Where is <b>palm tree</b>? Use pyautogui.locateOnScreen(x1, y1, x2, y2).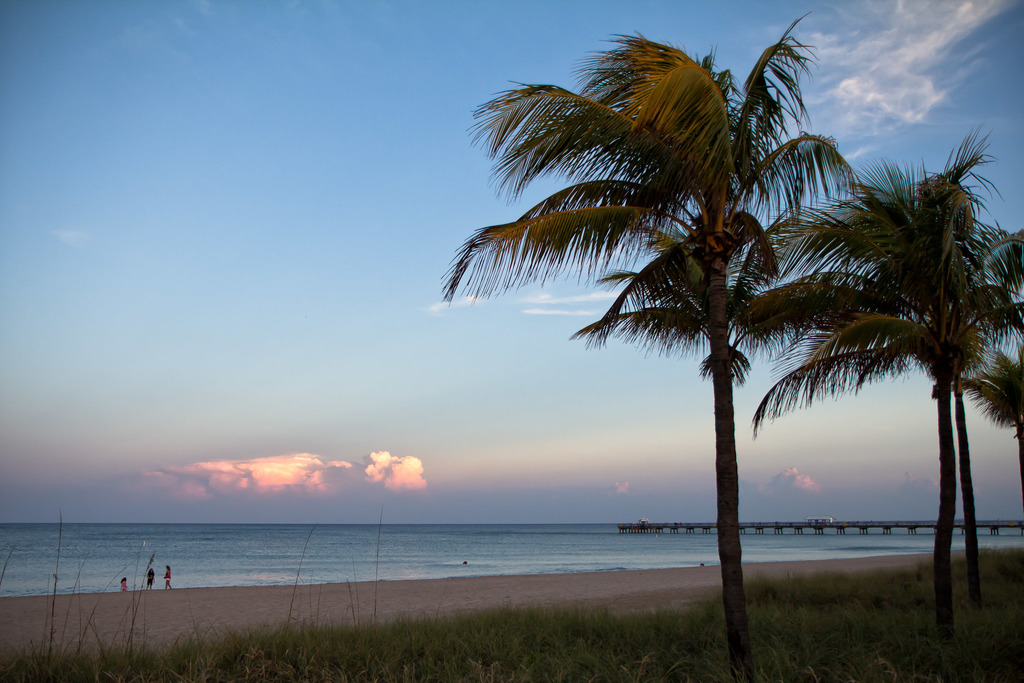
pyautogui.locateOnScreen(897, 245, 1023, 623).
